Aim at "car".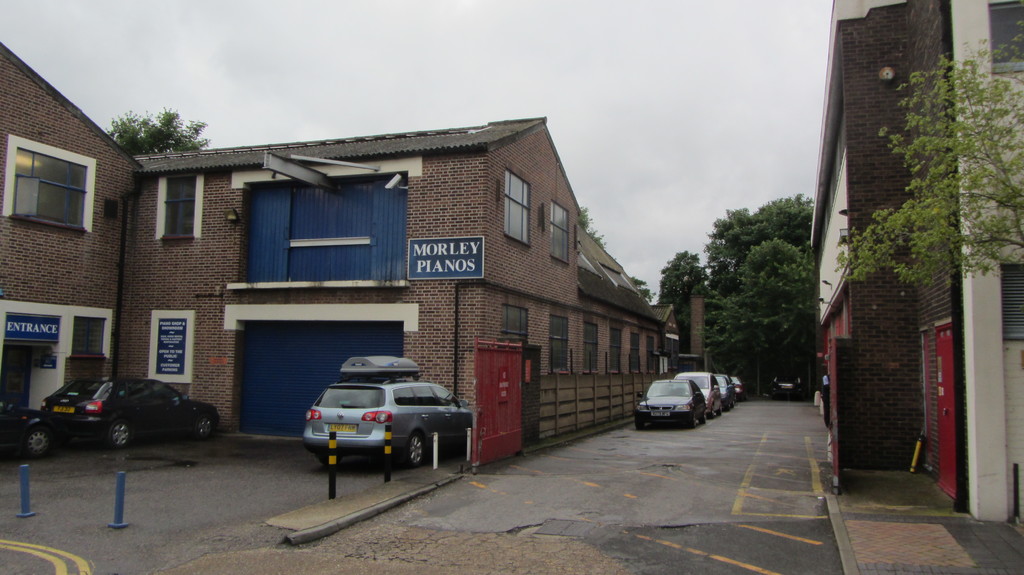
Aimed at x1=768, y1=365, x2=798, y2=397.
